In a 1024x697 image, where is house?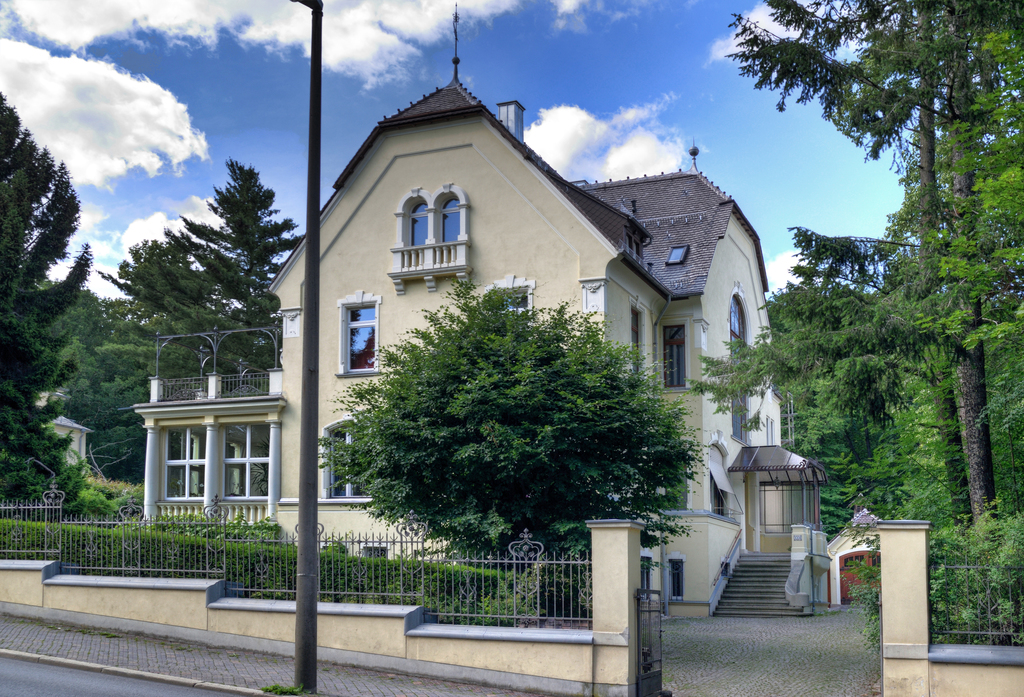
34, 385, 94, 481.
